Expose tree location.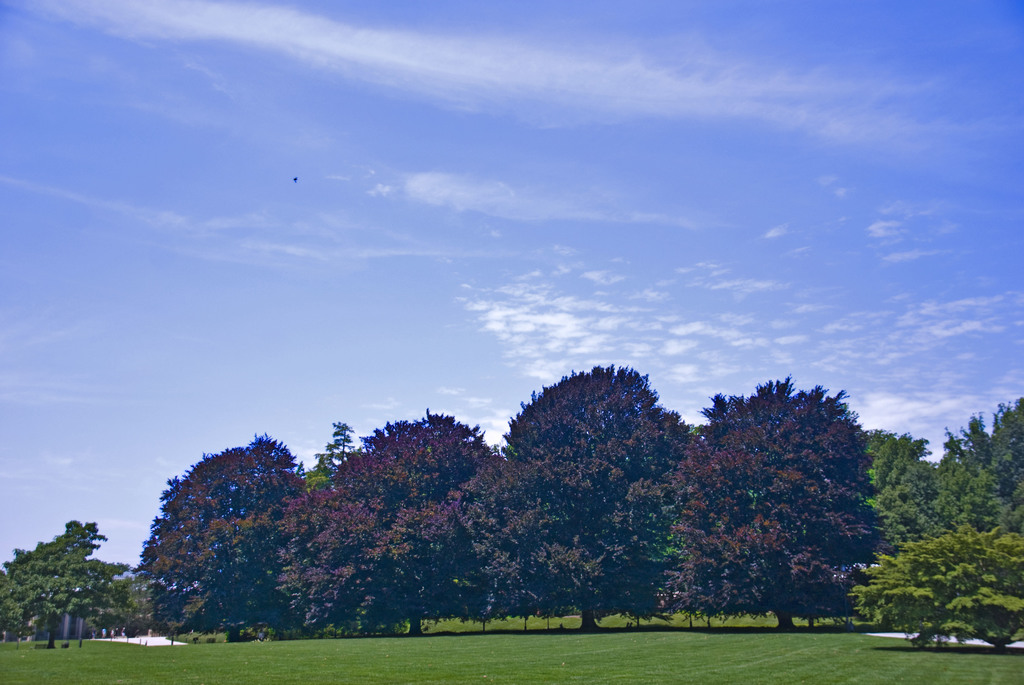
Exposed at [x1=845, y1=520, x2=1023, y2=672].
